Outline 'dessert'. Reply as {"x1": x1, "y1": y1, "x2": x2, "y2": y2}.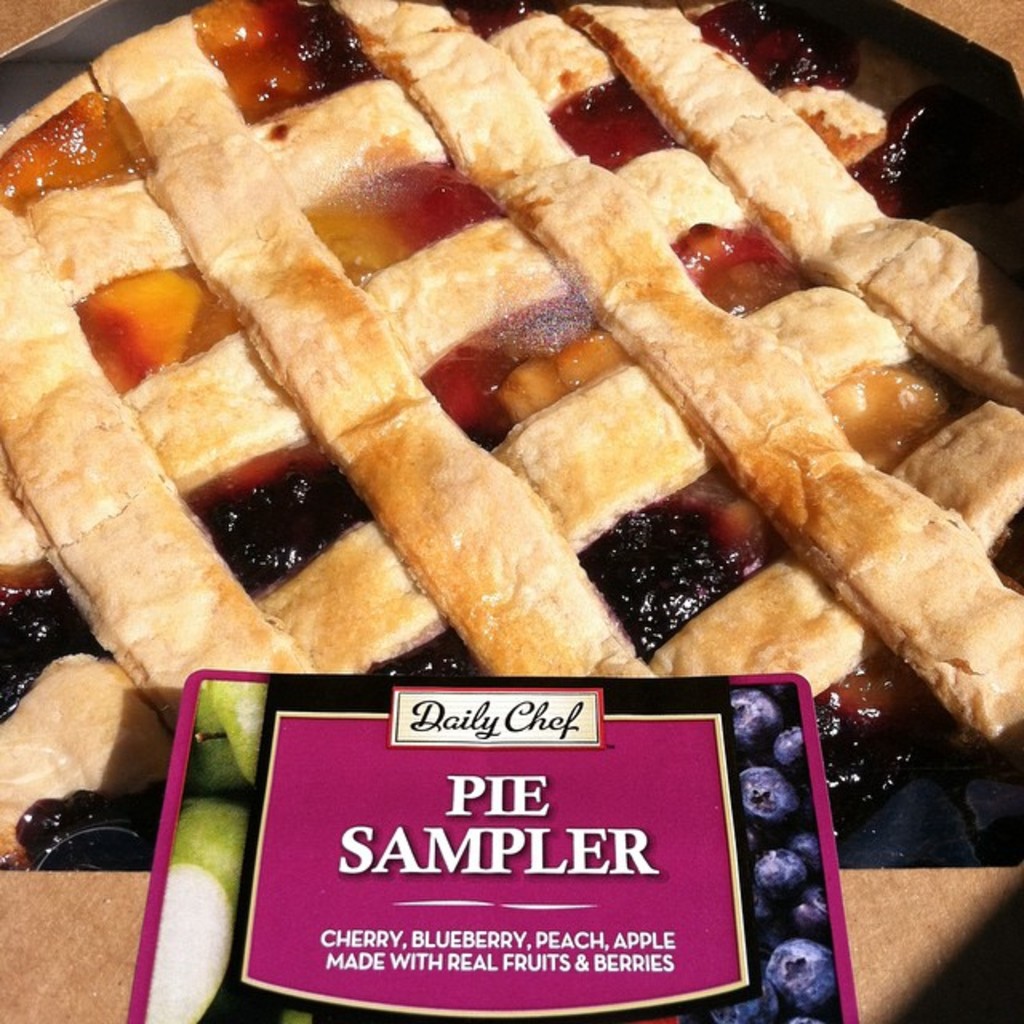
{"x1": 648, "y1": 10, "x2": 843, "y2": 214}.
